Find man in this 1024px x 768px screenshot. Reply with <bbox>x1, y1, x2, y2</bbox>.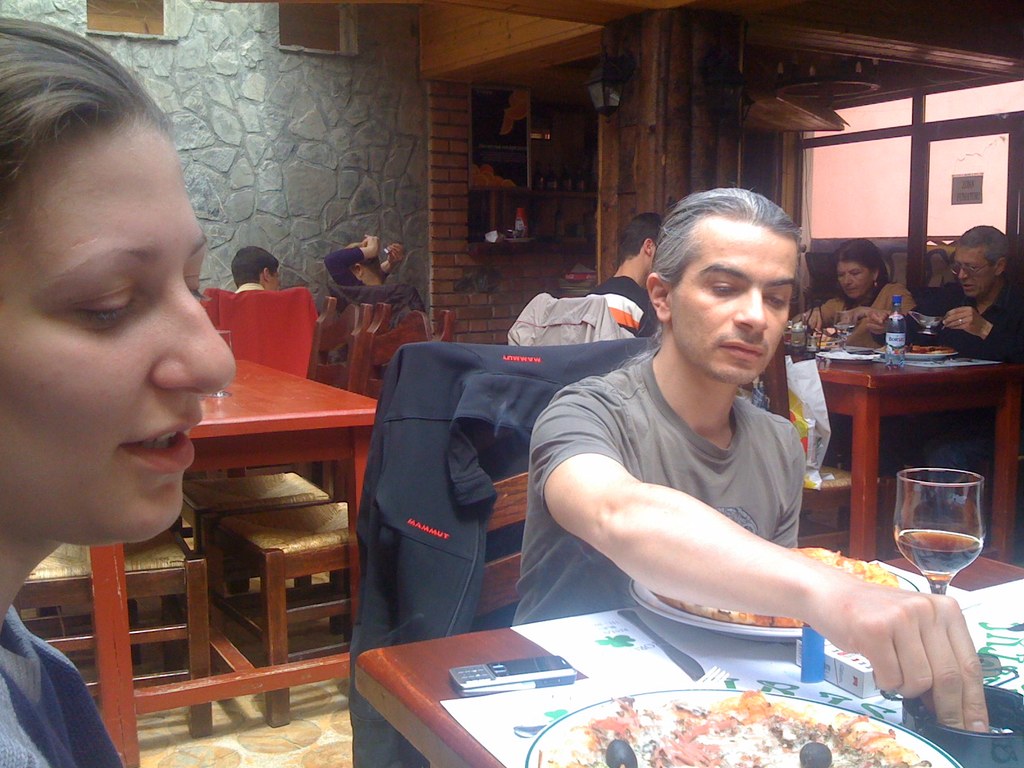
<bbox>225, 243, 288, 299</bbox>.
